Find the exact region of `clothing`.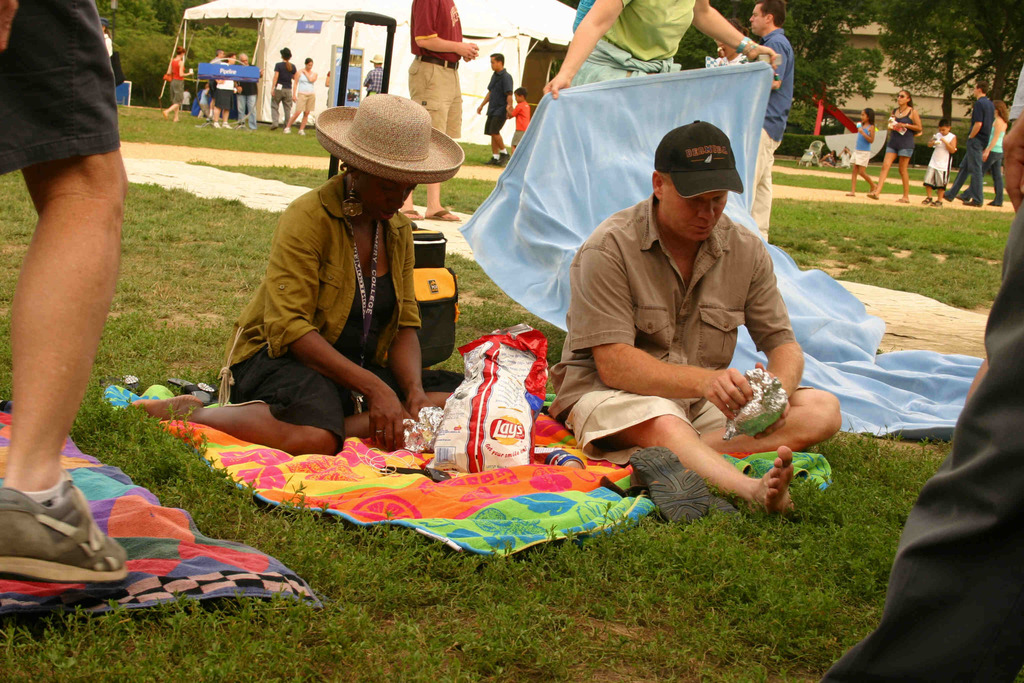
Exact region: (left=234, top=63, right=252, bottom=116).
